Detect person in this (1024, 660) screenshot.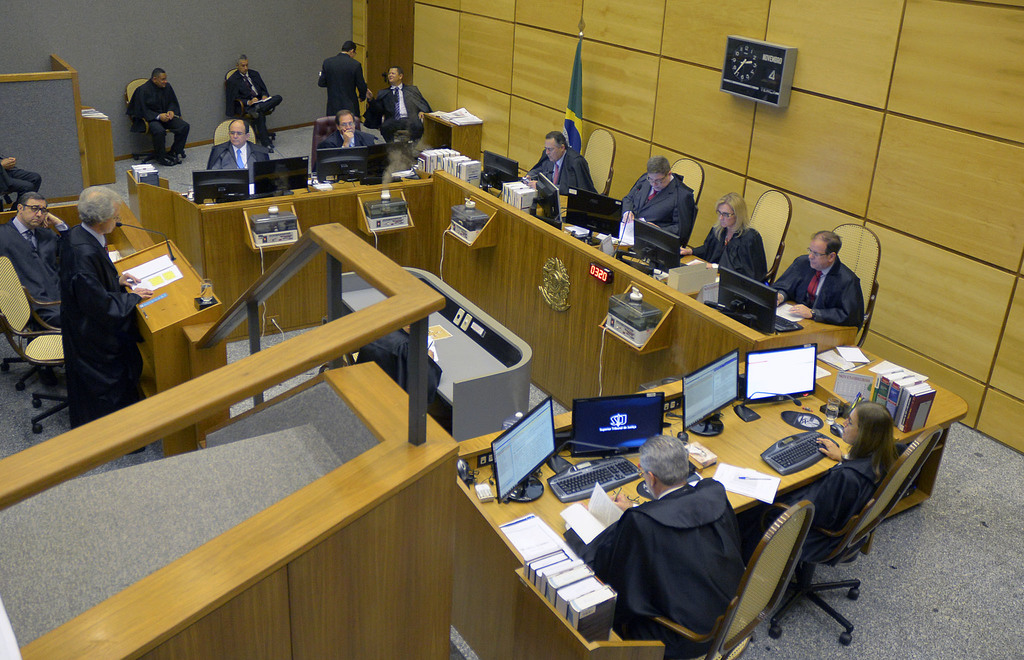
Detection: box(622, 158, 698, 253).
